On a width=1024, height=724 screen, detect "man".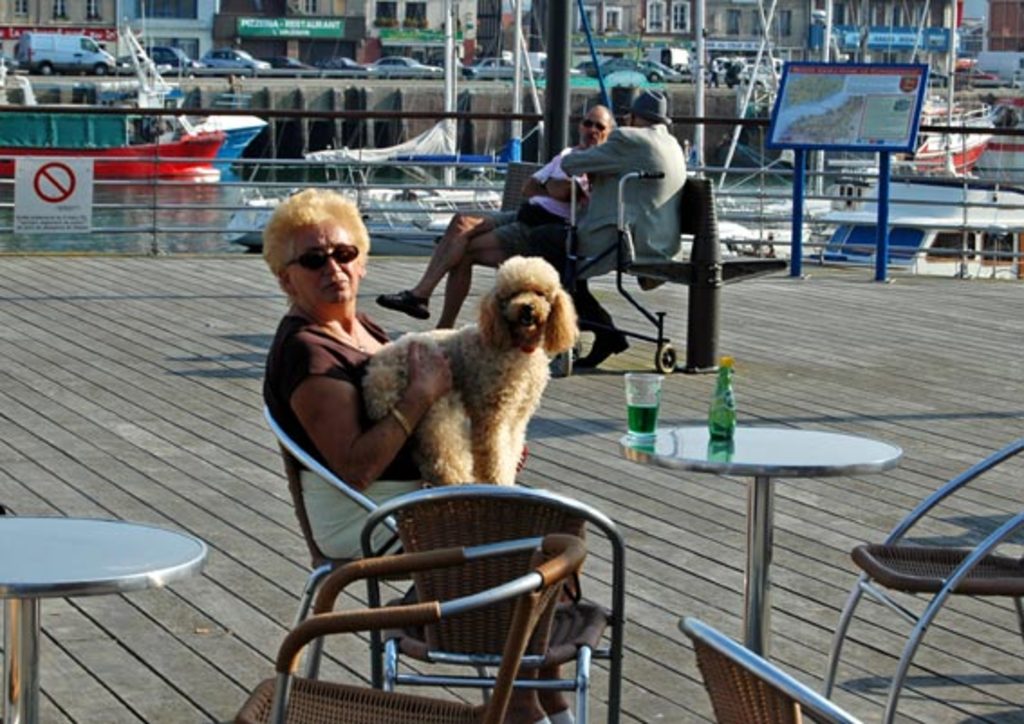
x1=376, y1=92, x2=618, y2=329.
